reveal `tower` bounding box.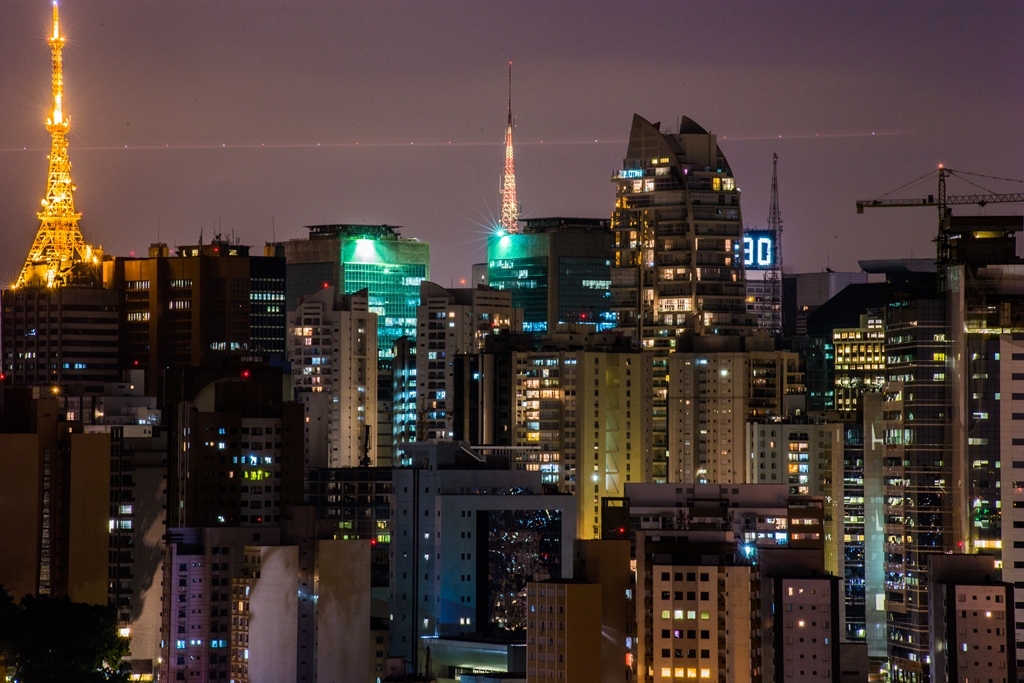
Revealed: left=937, top=228, right=1023, bottom=622.
